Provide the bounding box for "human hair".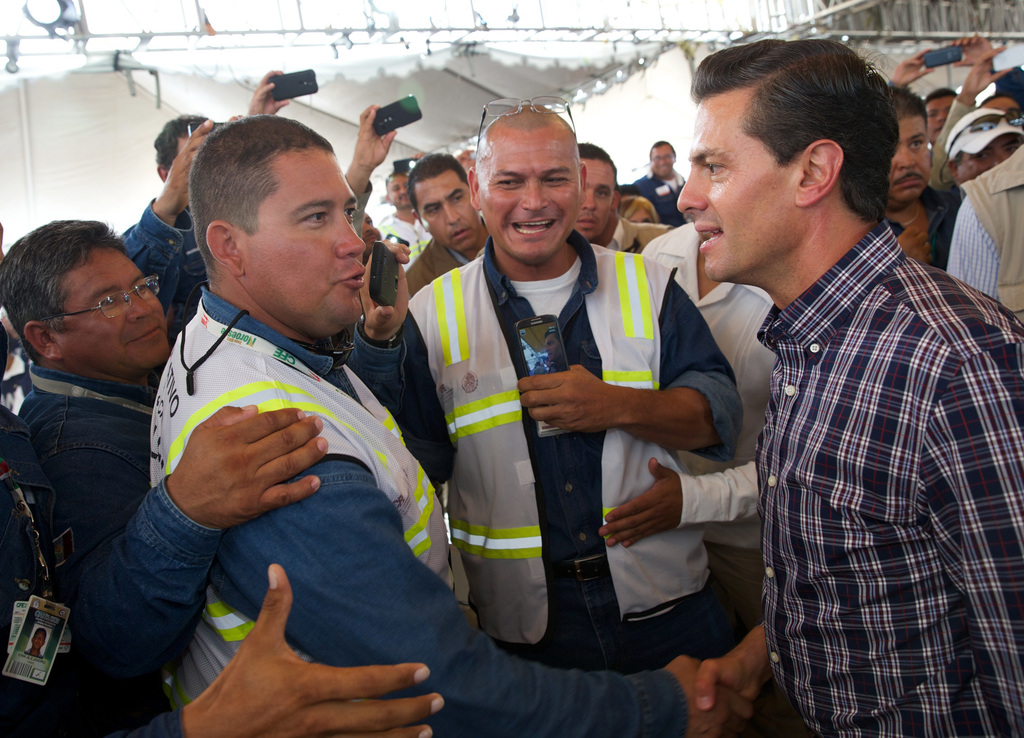
618, 196, 660, 222.
